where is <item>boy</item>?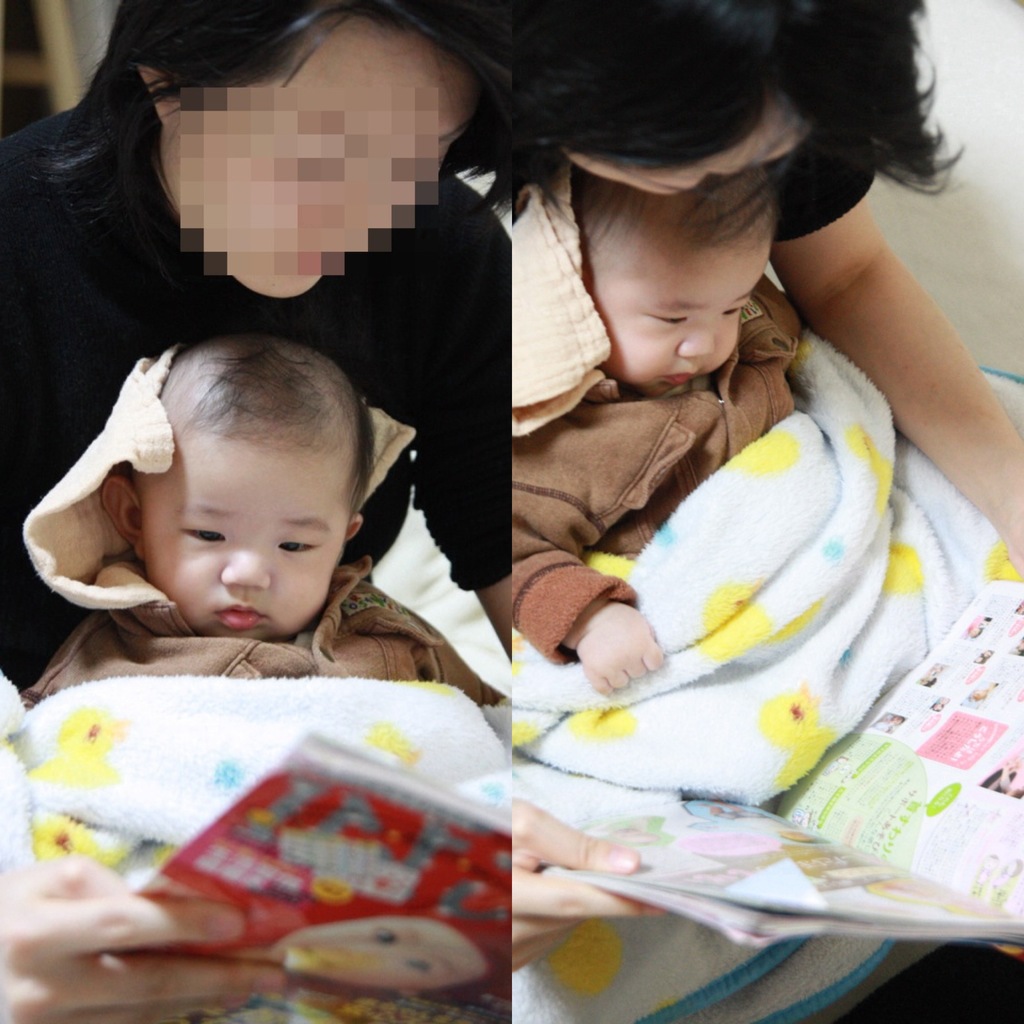
(left=17, top=318, right=511, bottom=767).
